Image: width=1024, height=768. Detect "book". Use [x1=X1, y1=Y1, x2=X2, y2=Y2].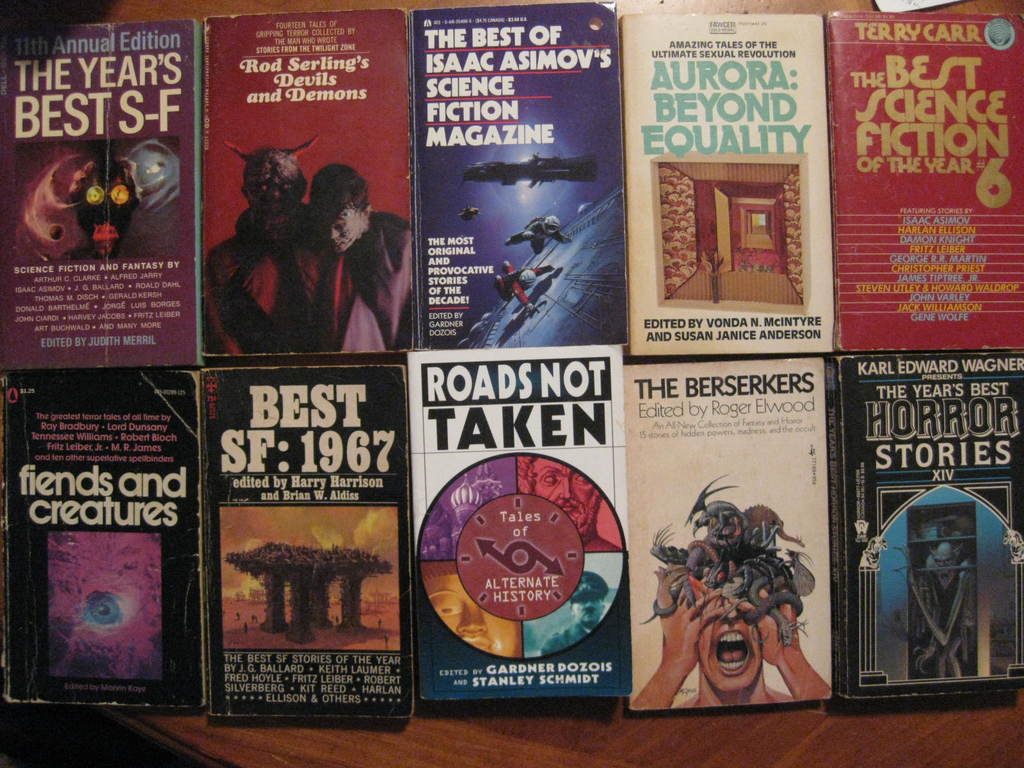
[x1=831, y1=345, x2=1023, y2=706].
